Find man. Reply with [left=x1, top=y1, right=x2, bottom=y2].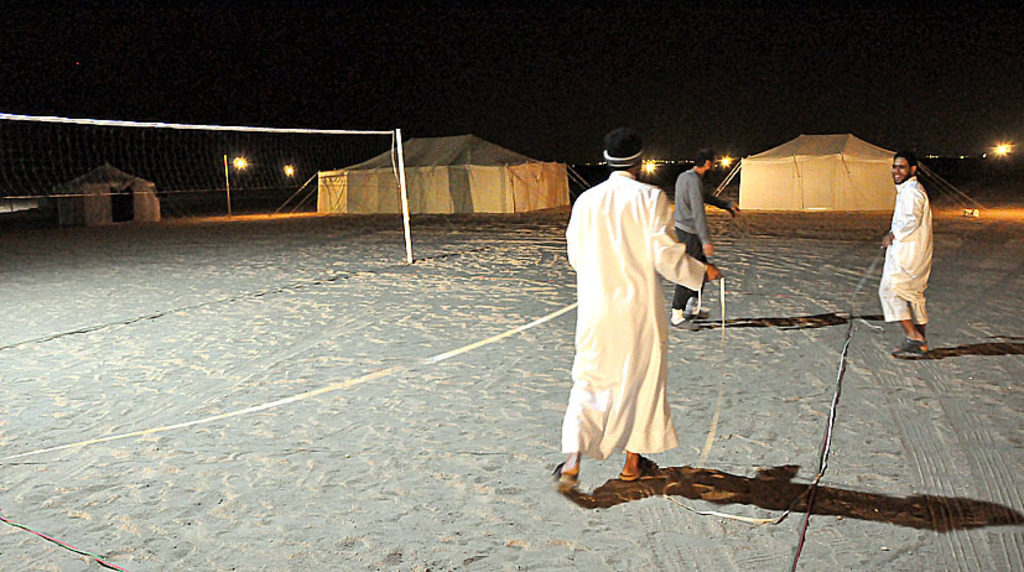
[left=664, top=146, right=740, bottom=331].
